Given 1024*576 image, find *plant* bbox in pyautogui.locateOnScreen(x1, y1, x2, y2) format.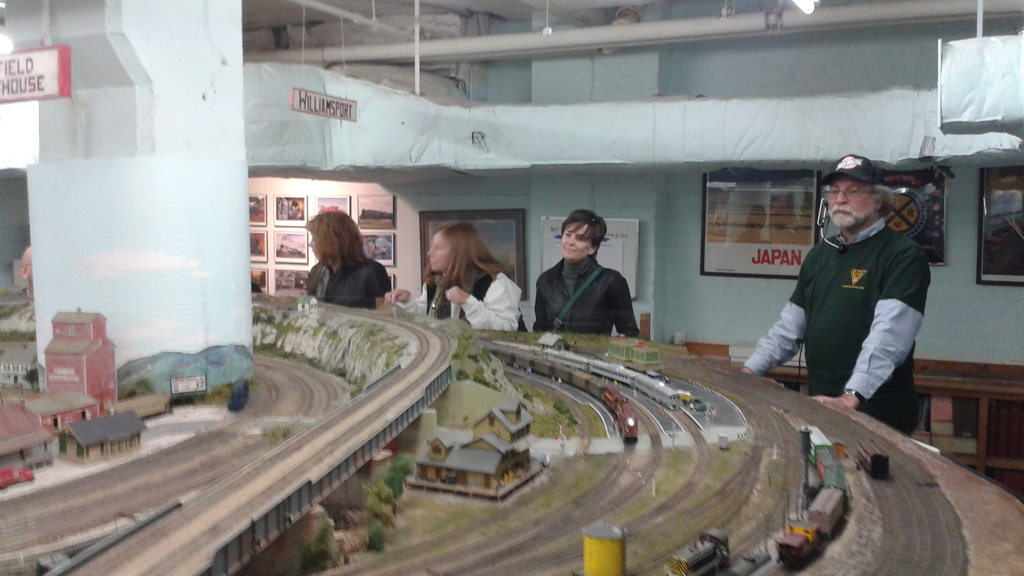
pyautogui.locateOnScreen(22, 356, 40, 397).
